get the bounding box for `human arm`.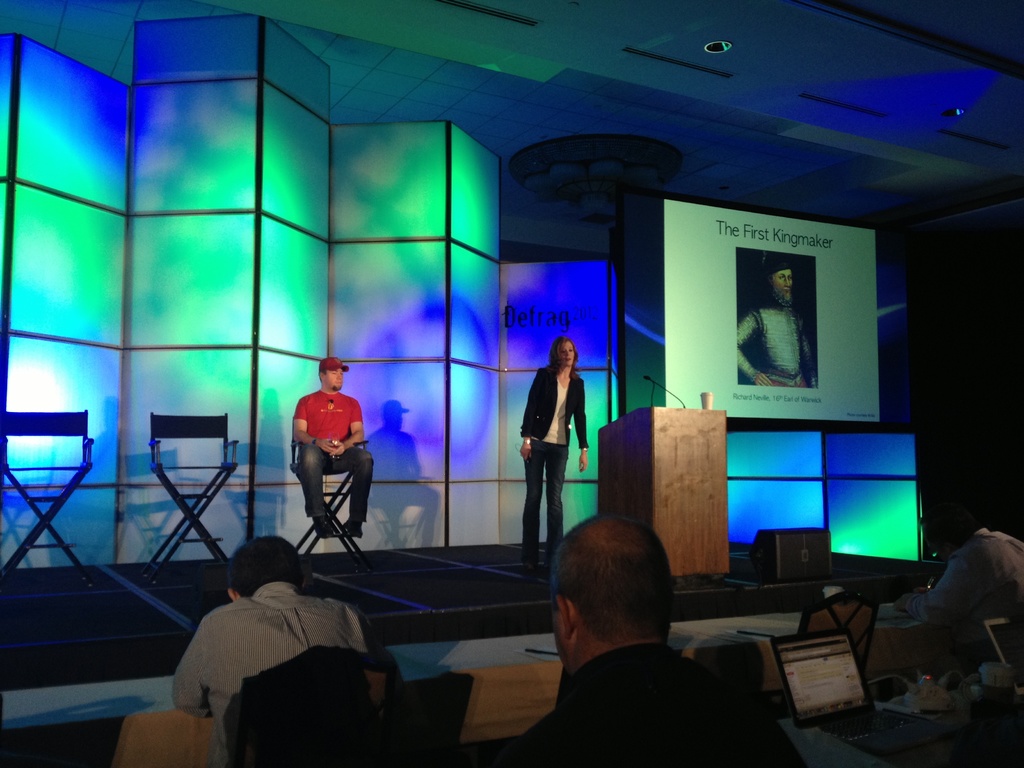
select_region(292, 393, 337, 454).
